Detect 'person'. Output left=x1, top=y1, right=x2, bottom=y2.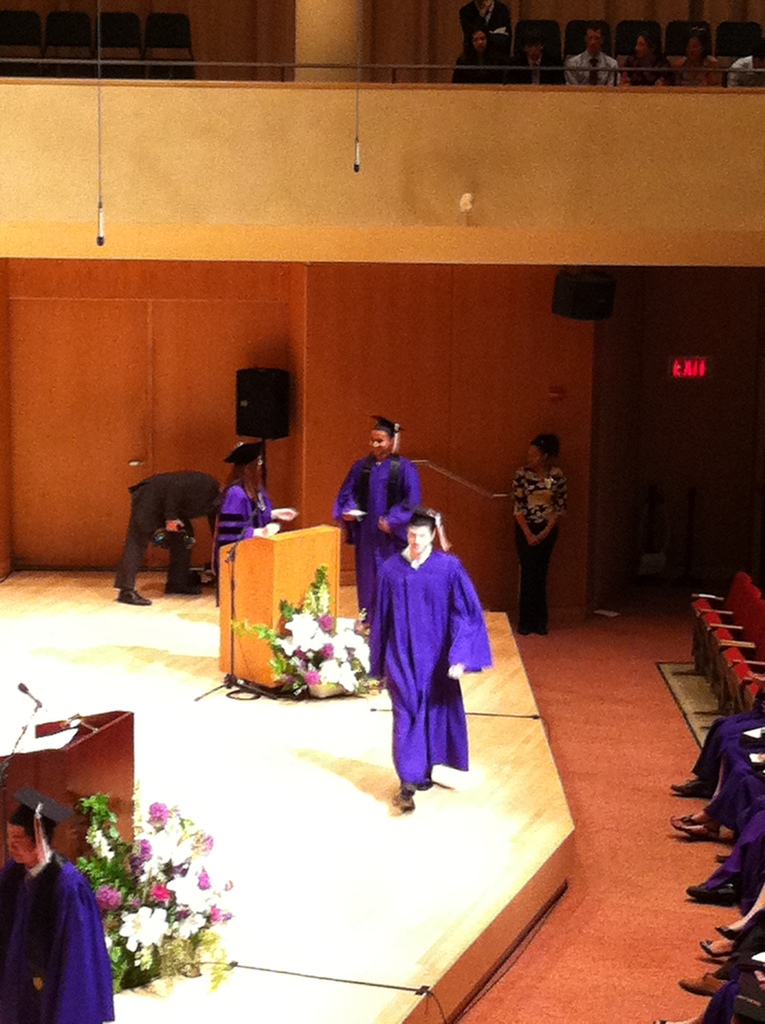
left=360, top=512, right=501, bottom=813.
